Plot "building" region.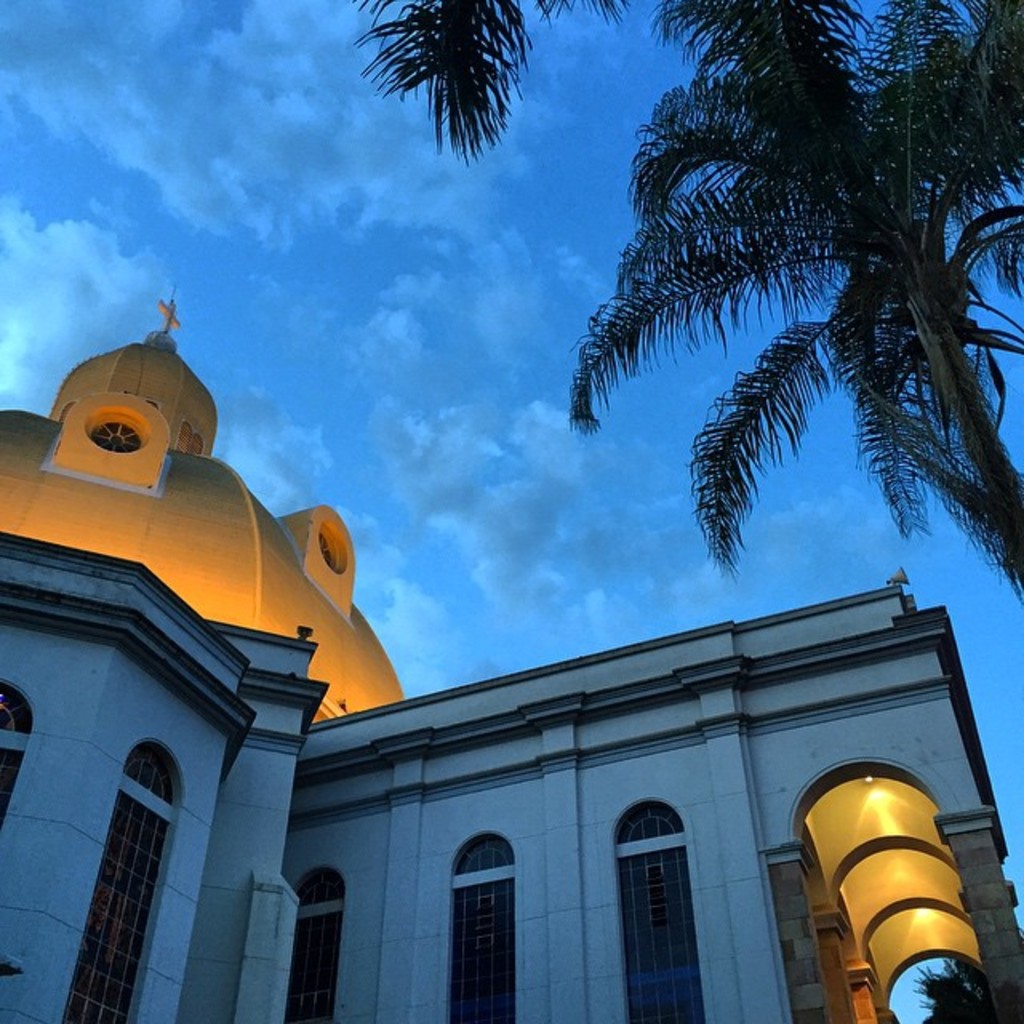
Plotted at (x1=0, y1=526, x2=1022, y2=1022).
